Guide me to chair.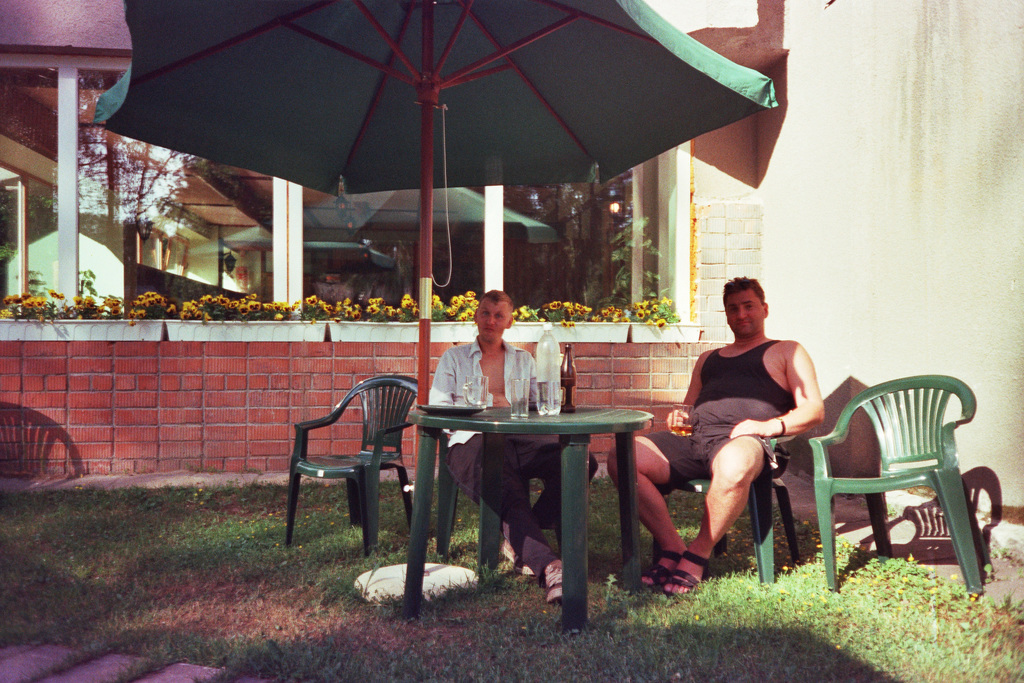
Guidance: (802, 361, 1013, 599).
